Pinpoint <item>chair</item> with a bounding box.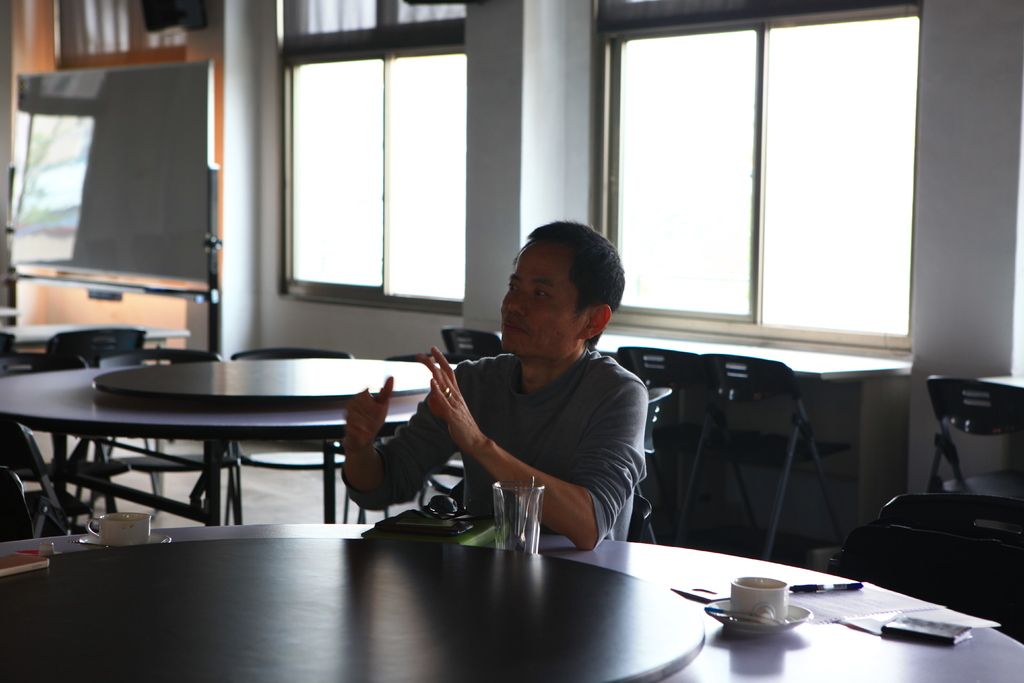
{"left": 0, "top": 353, "right": 136, "bottom": 531}.
